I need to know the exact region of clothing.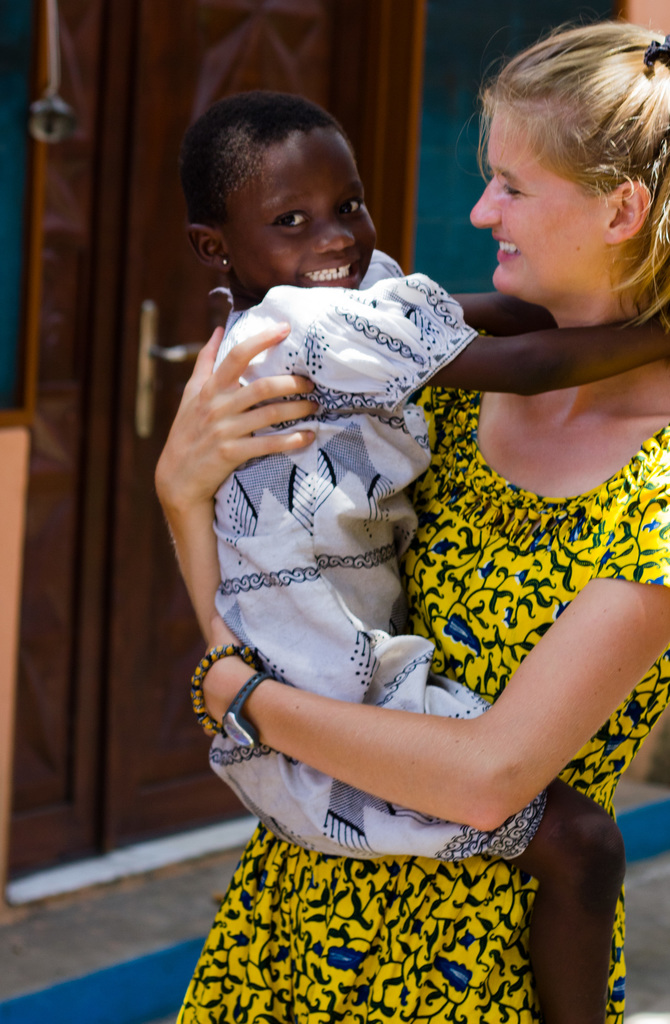
Region: <box>174,324,669,1023</box>.
